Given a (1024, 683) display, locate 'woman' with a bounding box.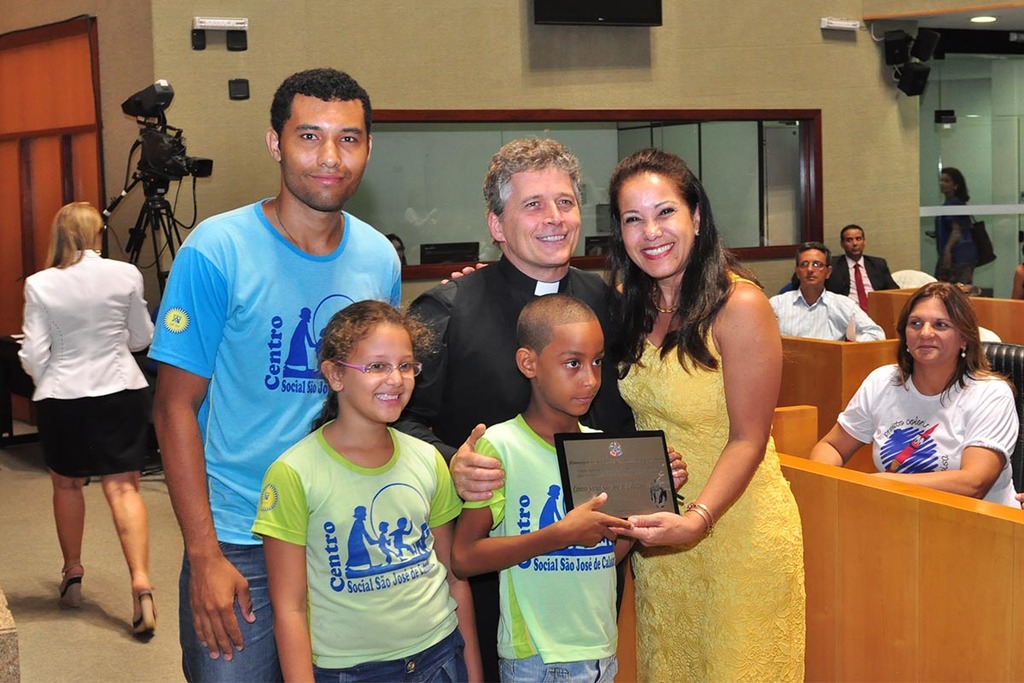
Located: [left=256, top=297, right=484, bottom=682].
